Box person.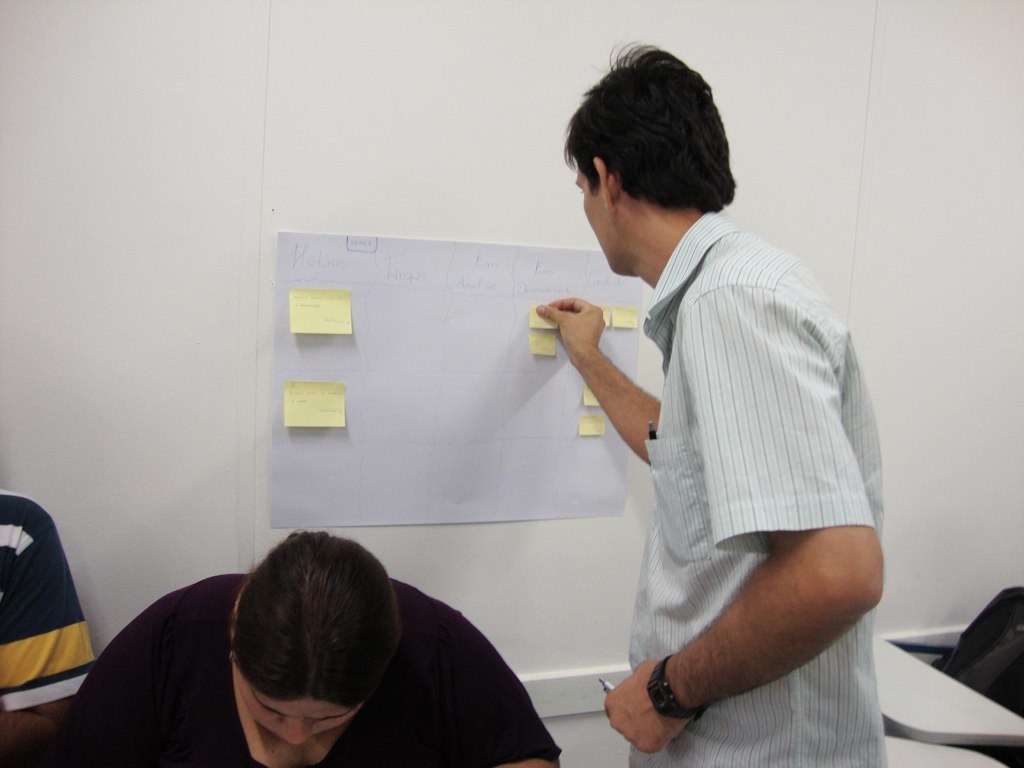
0:489:95:765.
